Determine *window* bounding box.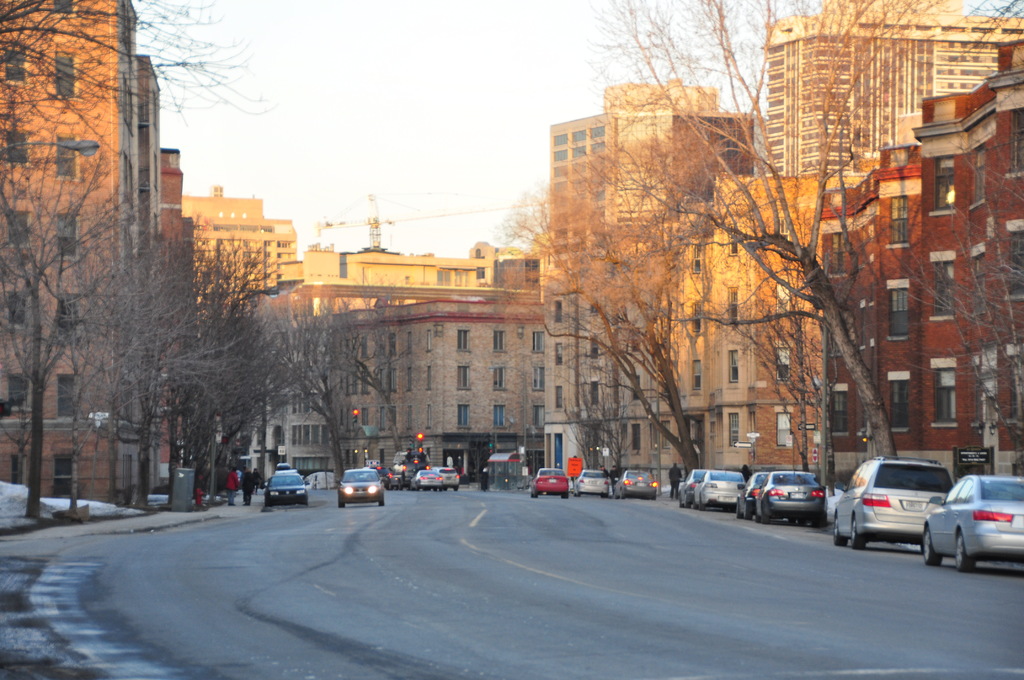
Determined: [x1=388, y1=339, x2=399, y2=355].
